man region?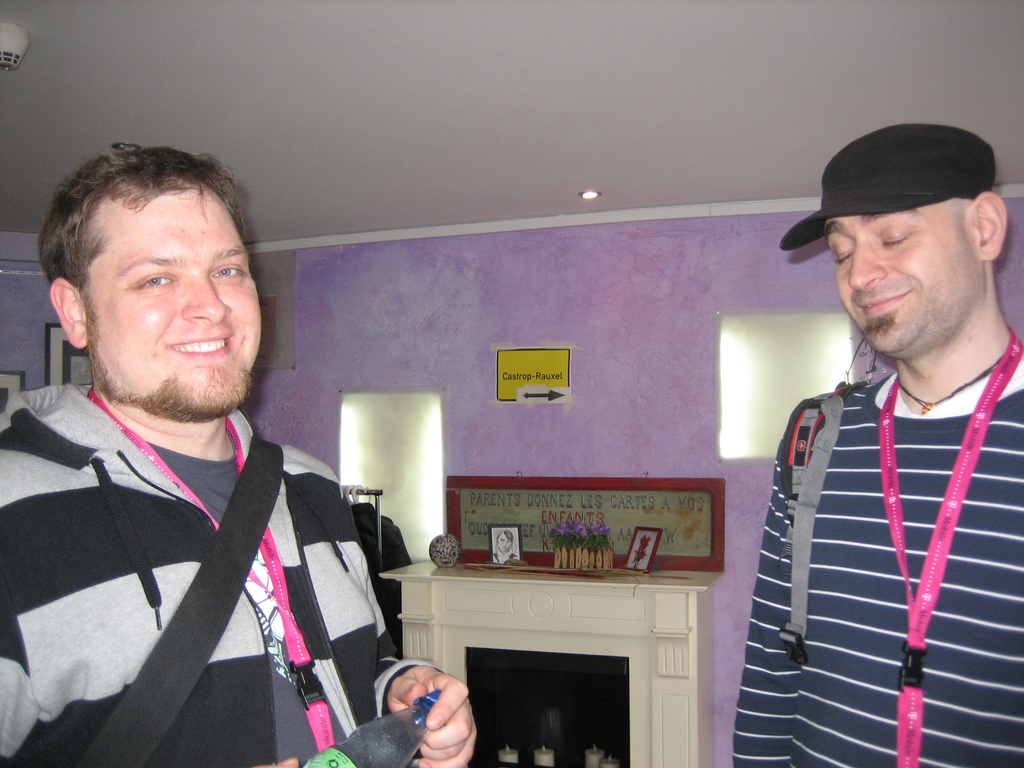
0, 140, 483, 767
